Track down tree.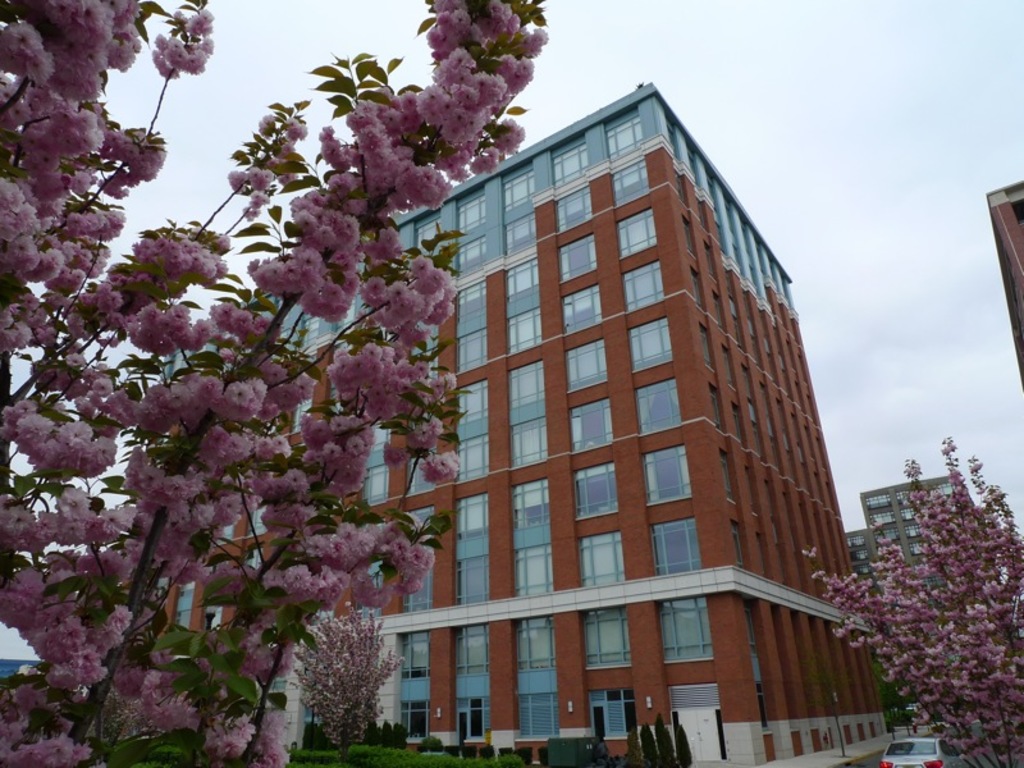
Tracked to select_region(803, 439, 1021, 767).
